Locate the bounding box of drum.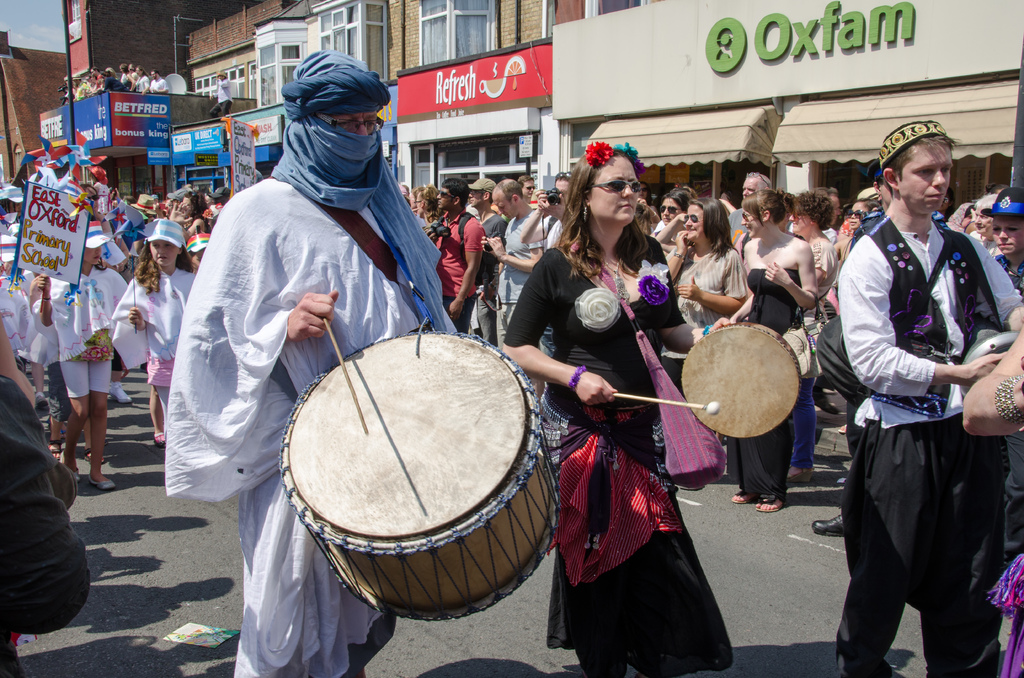
Bounding box: l=680, t=323, r=797, b=439.
